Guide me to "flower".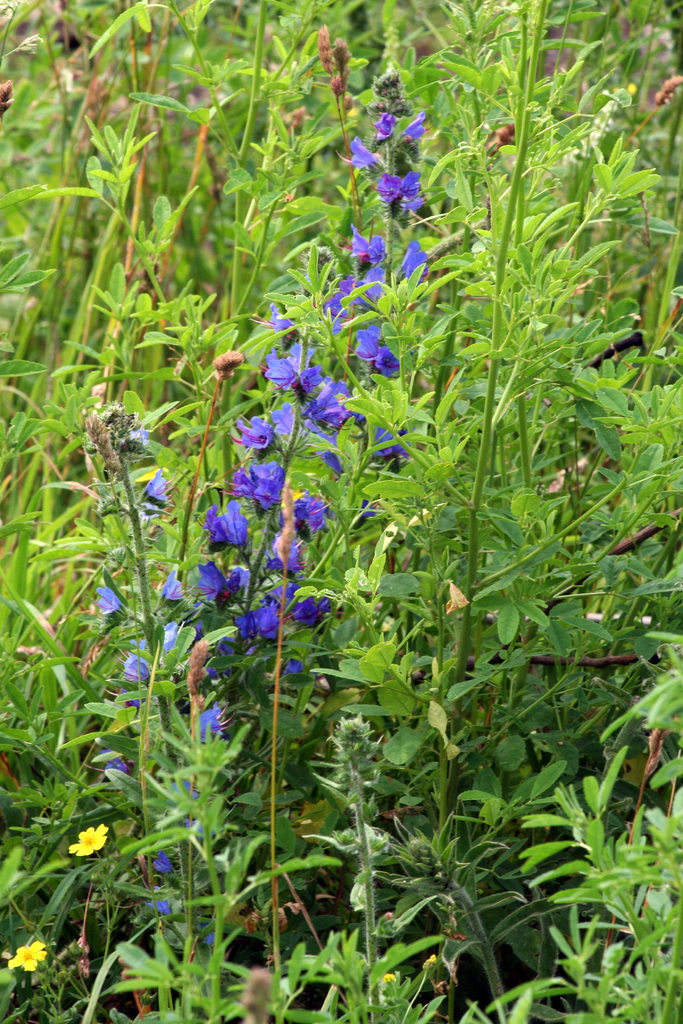
Guidance: Rect(235, 458, 282, 517).
